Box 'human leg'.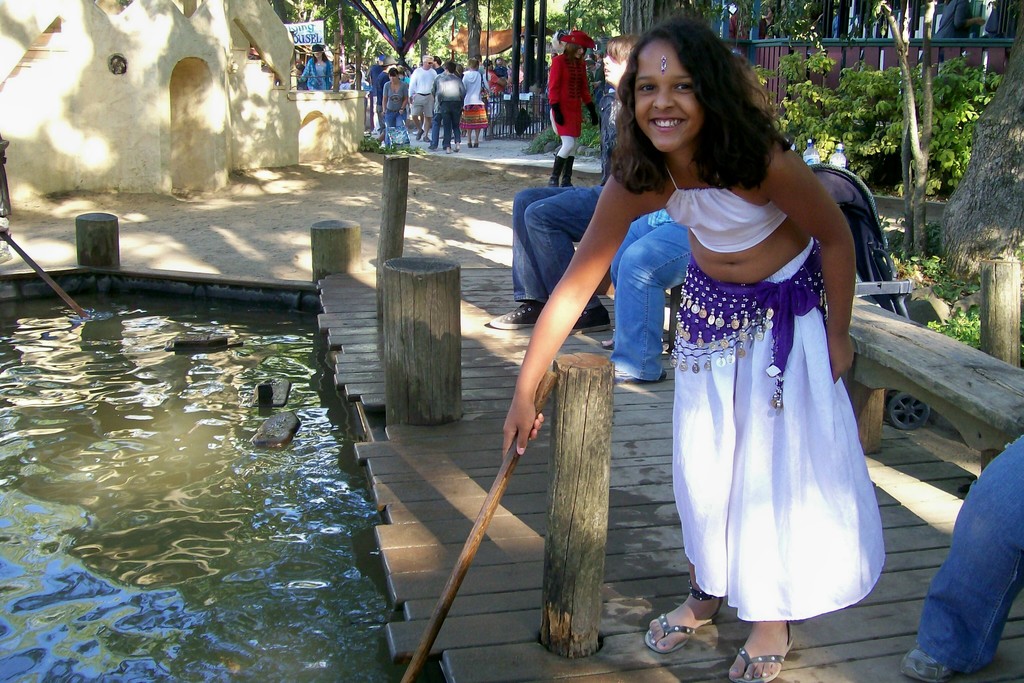
475, 96, 486, 147.
